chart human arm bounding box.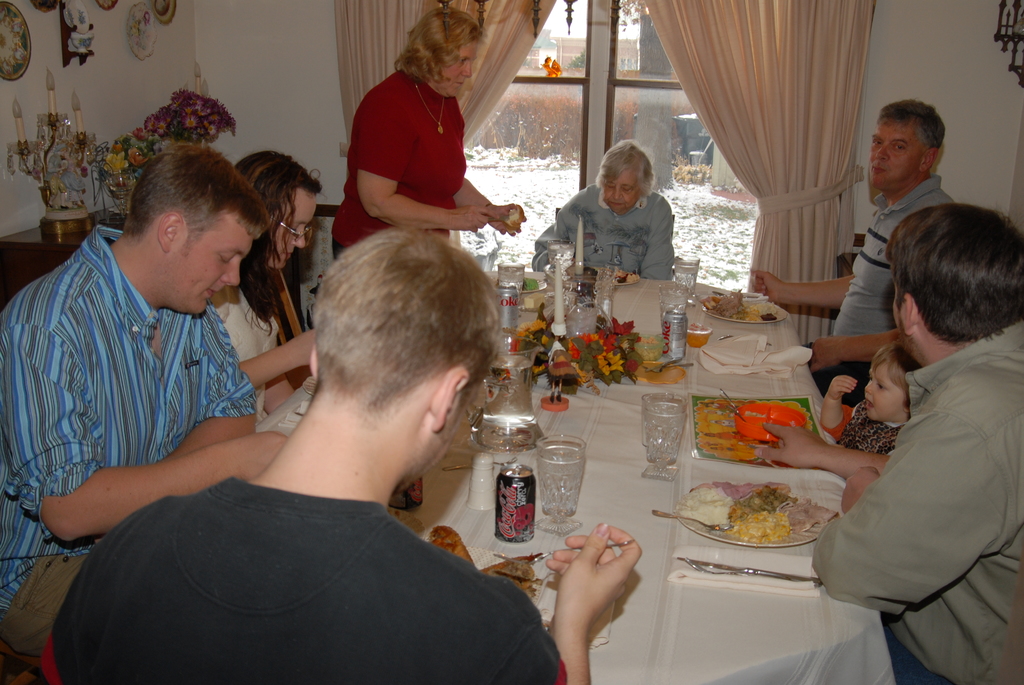
Charted: pyautogui.locateOnScreen(749, 264, 859, 310).
